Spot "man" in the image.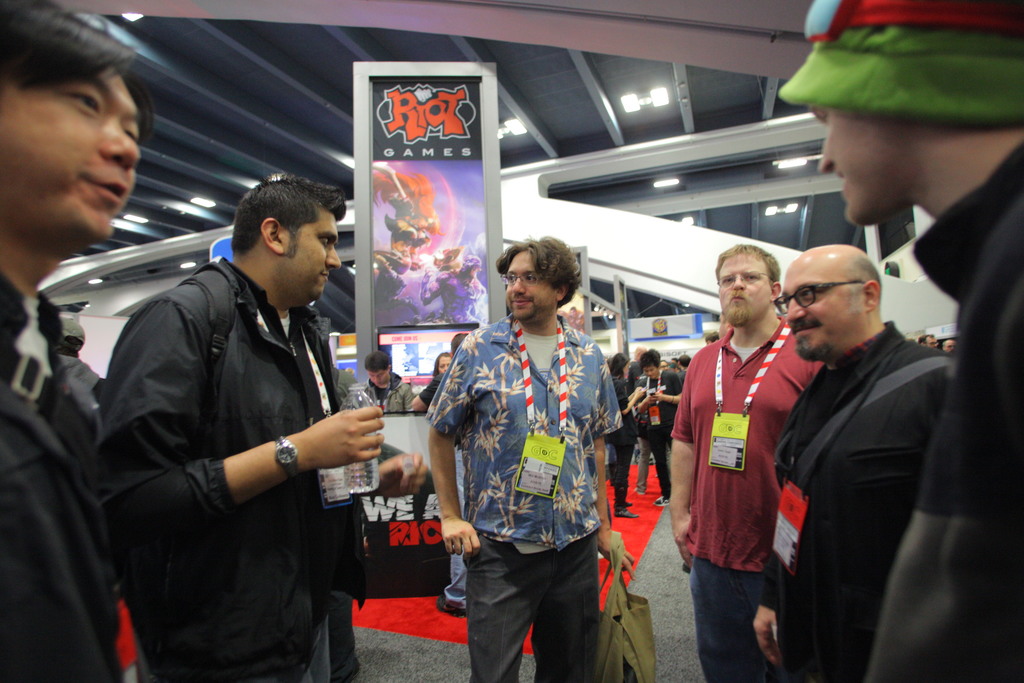
"man" found at 427/235/625/682.
